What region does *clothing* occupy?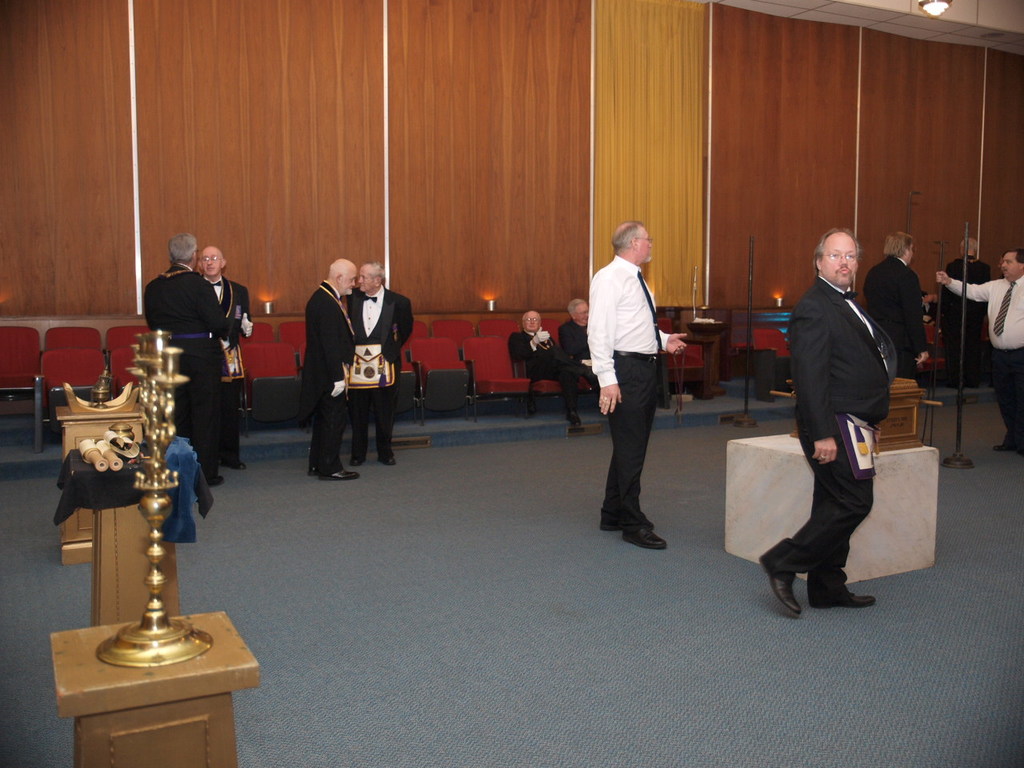
x1=858, y1=254, x2=924, y2=370.
